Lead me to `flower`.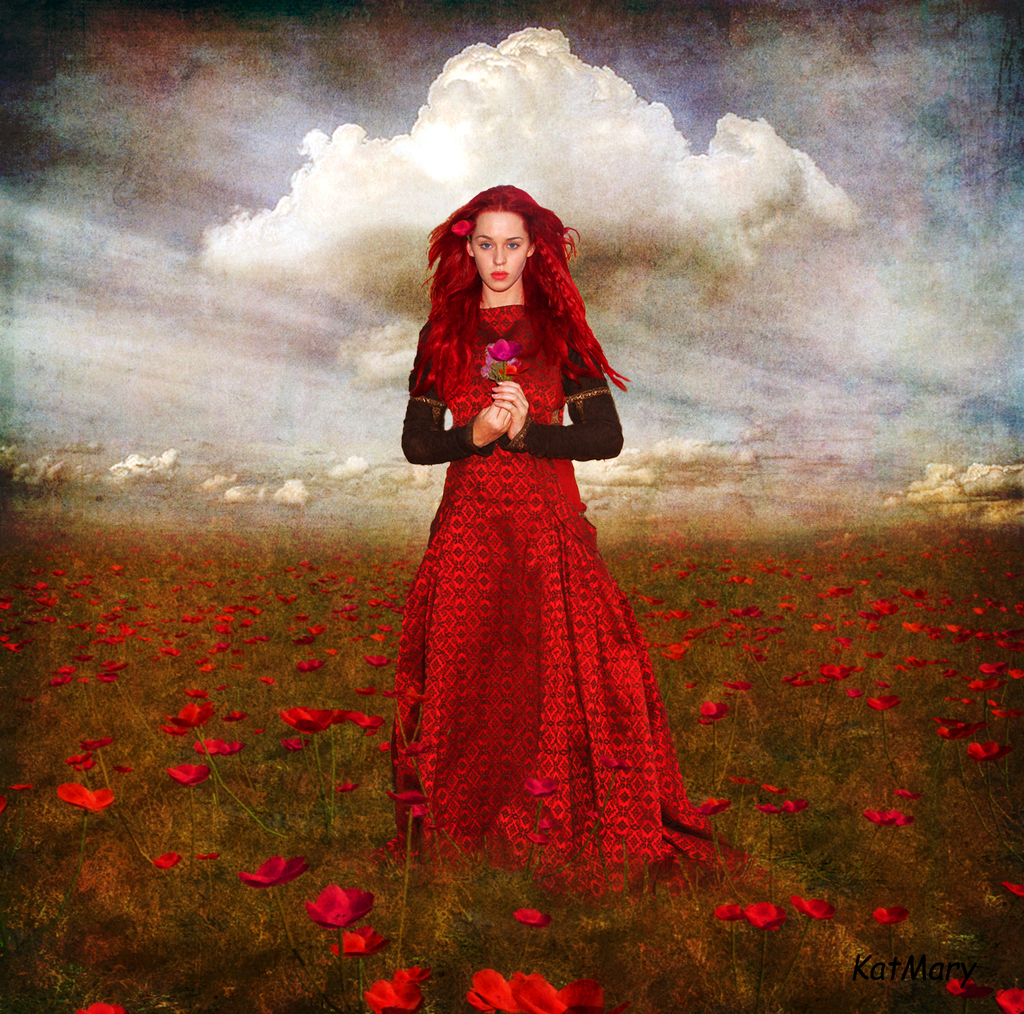
Lead to l=874, t=903, r=908, b=933.
